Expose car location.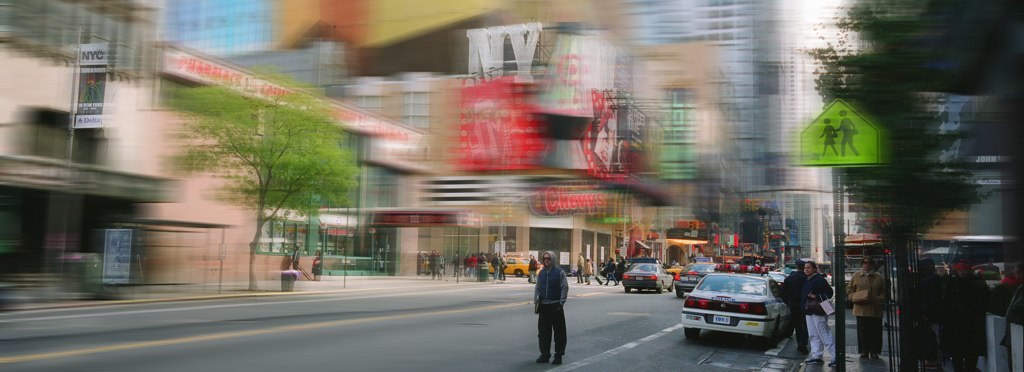
Exposed at [674, 260, 724, 299].
